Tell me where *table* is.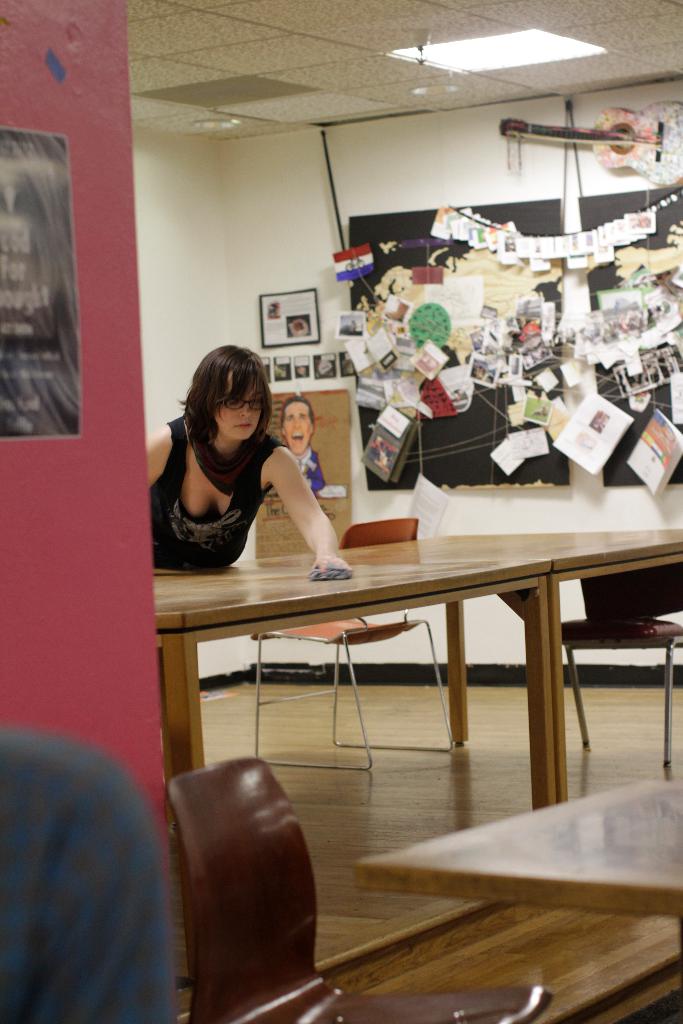
*table* is at box(351, 772, 682, 923).
